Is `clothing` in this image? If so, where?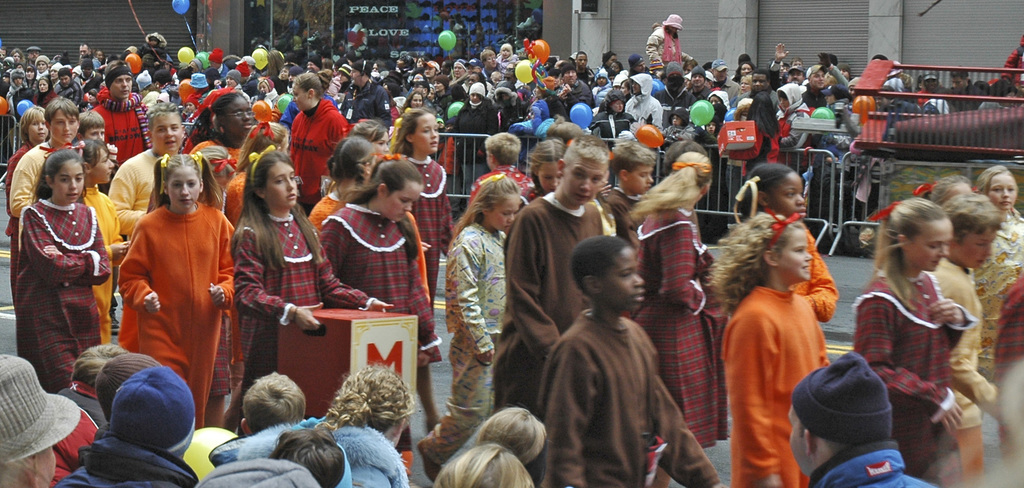
Yes, at [x1=447, y1=223, x2=525, y2=420].
